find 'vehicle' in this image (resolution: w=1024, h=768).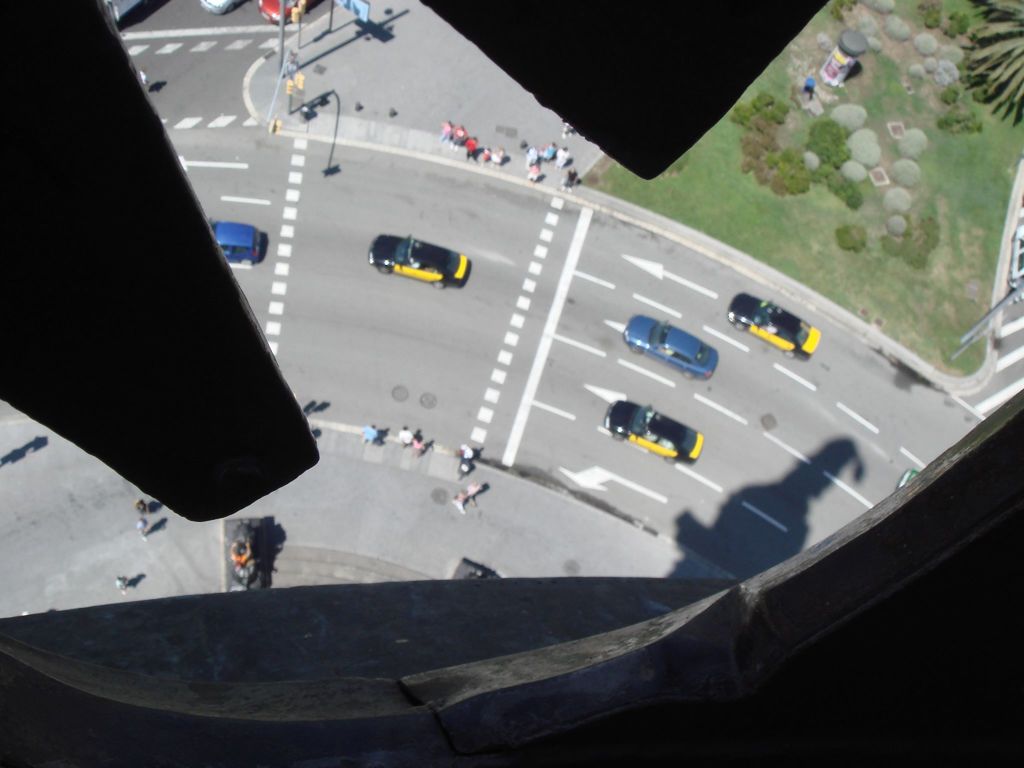
select_region(726, 292, 822, 363).
